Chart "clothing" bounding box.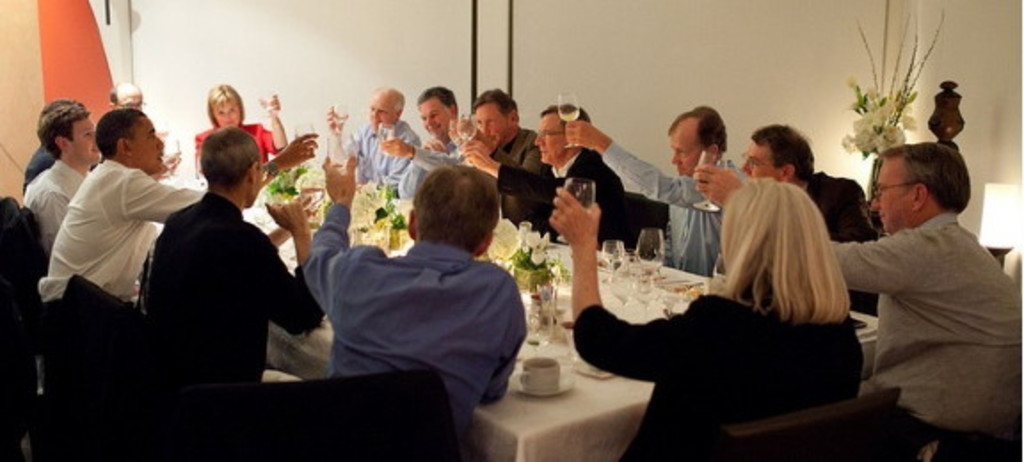
Charted: 823:210:1012:435.
